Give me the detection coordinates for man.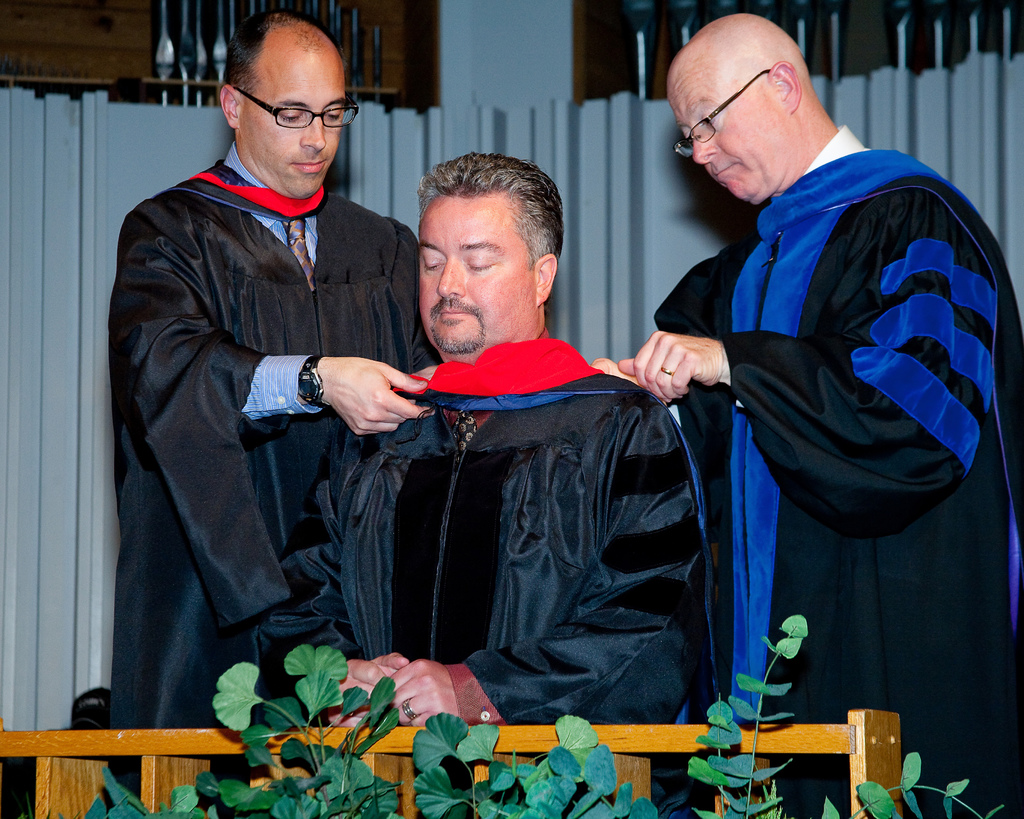
l=109, t=0, r=430, b=764.
